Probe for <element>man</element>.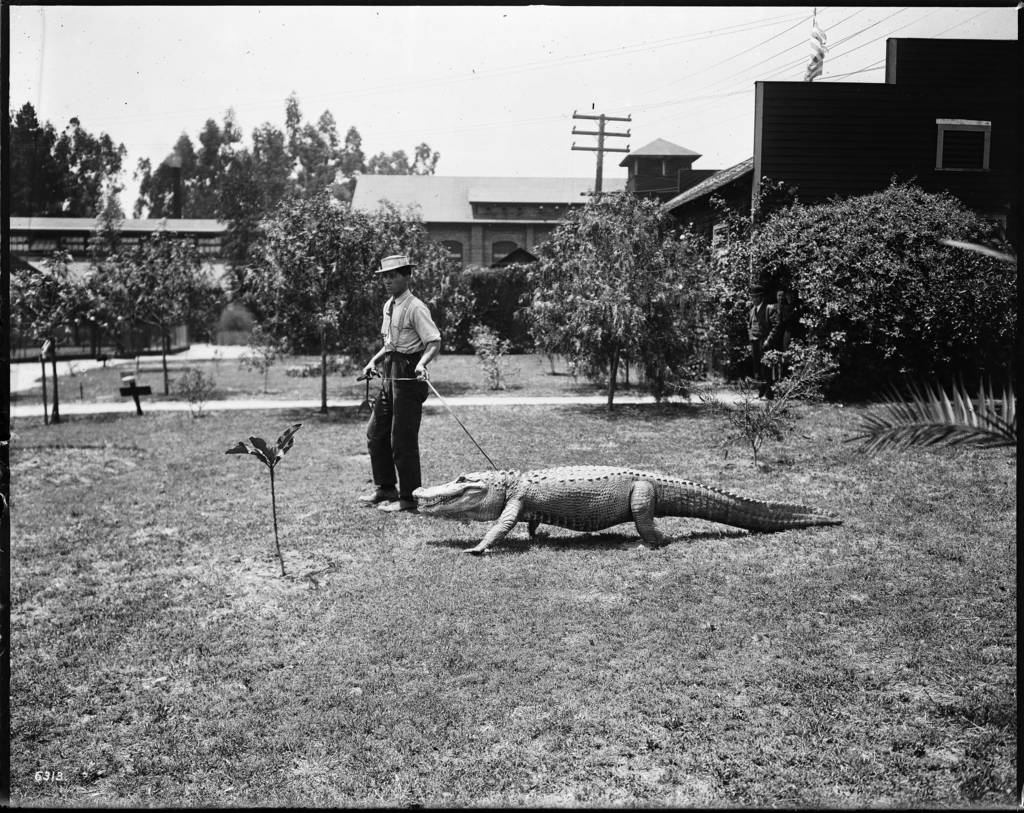
Probe result: [355,268,451,520].
